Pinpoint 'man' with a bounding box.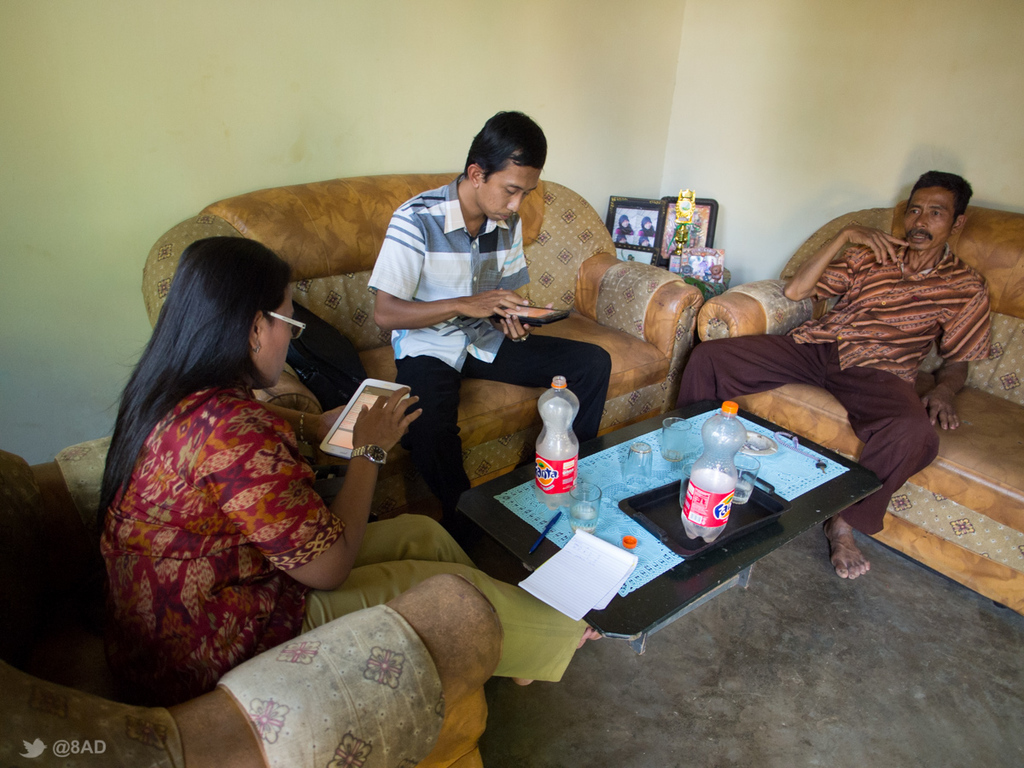
[360,107,599,508].
